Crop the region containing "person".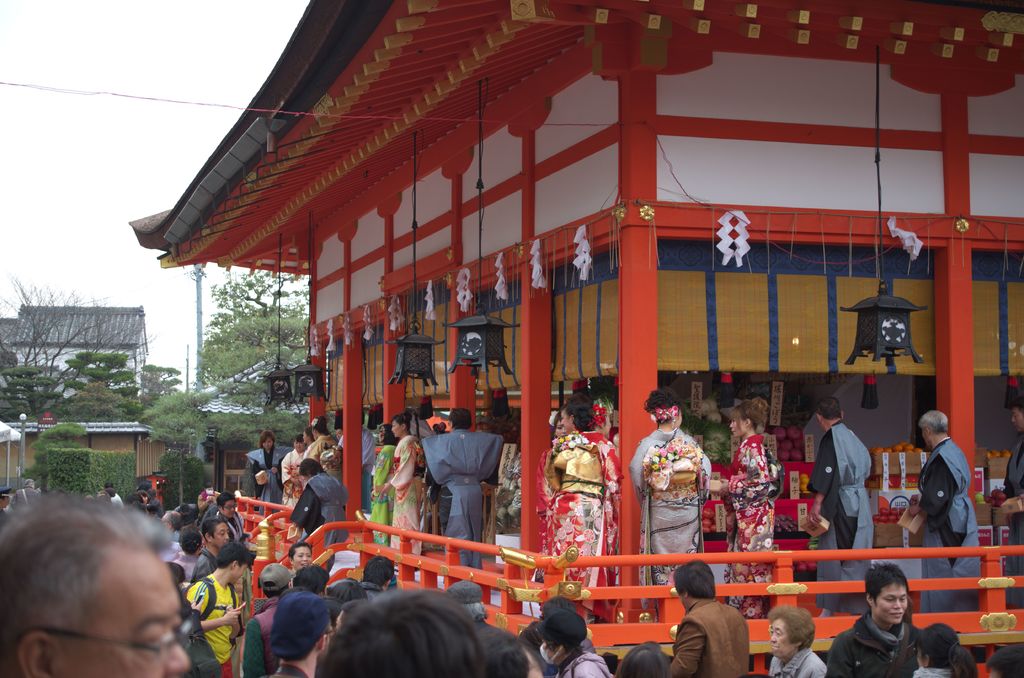
Crop region: [x1=246, y1=561, x2=291, y2=675].
